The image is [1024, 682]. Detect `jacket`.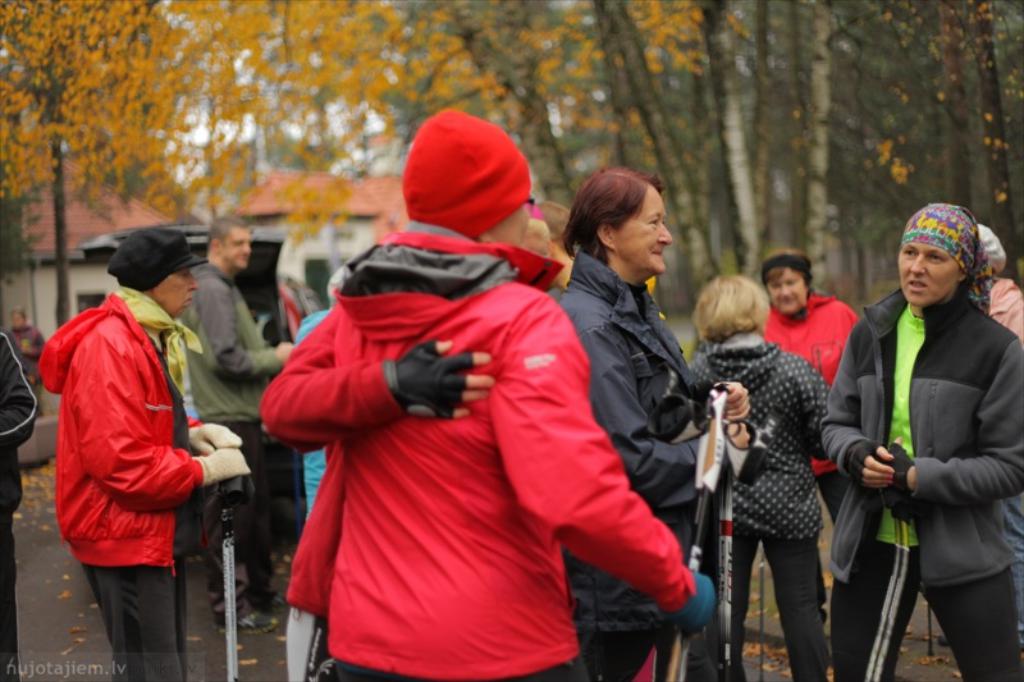
Detection: {"left": 169, "top": 253, "right": 284, "bottom": 424}.
